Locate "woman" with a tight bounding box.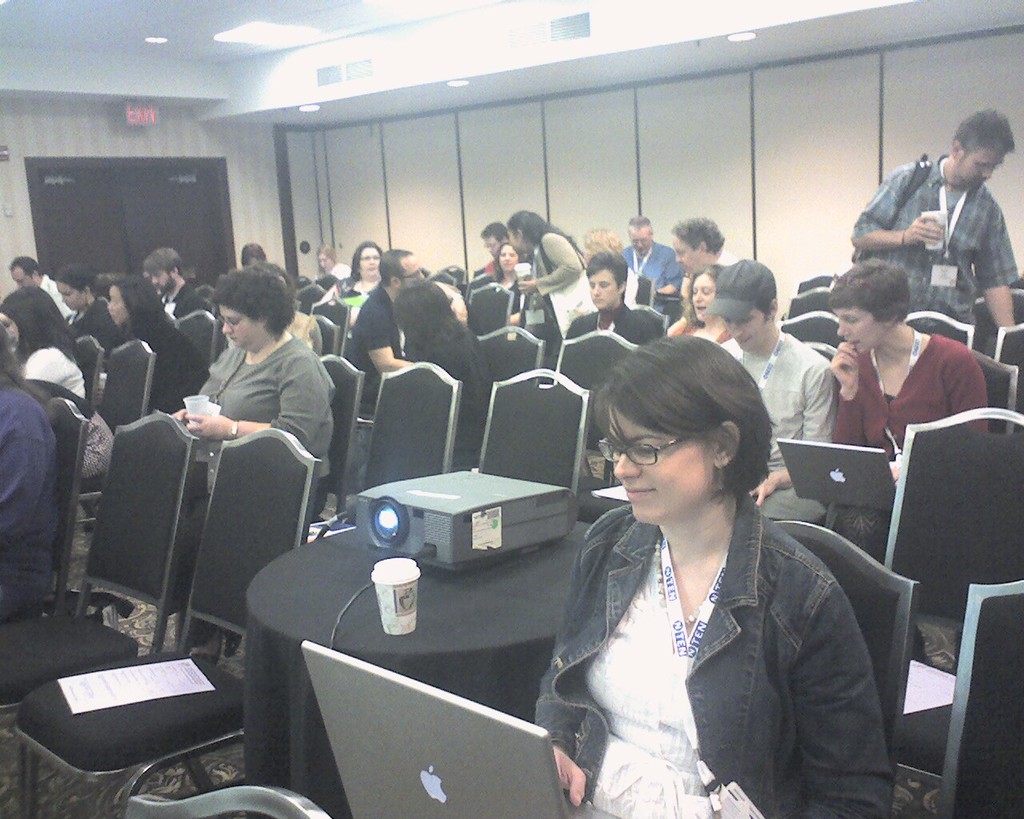
Rect(164, 261, 348, 657).
